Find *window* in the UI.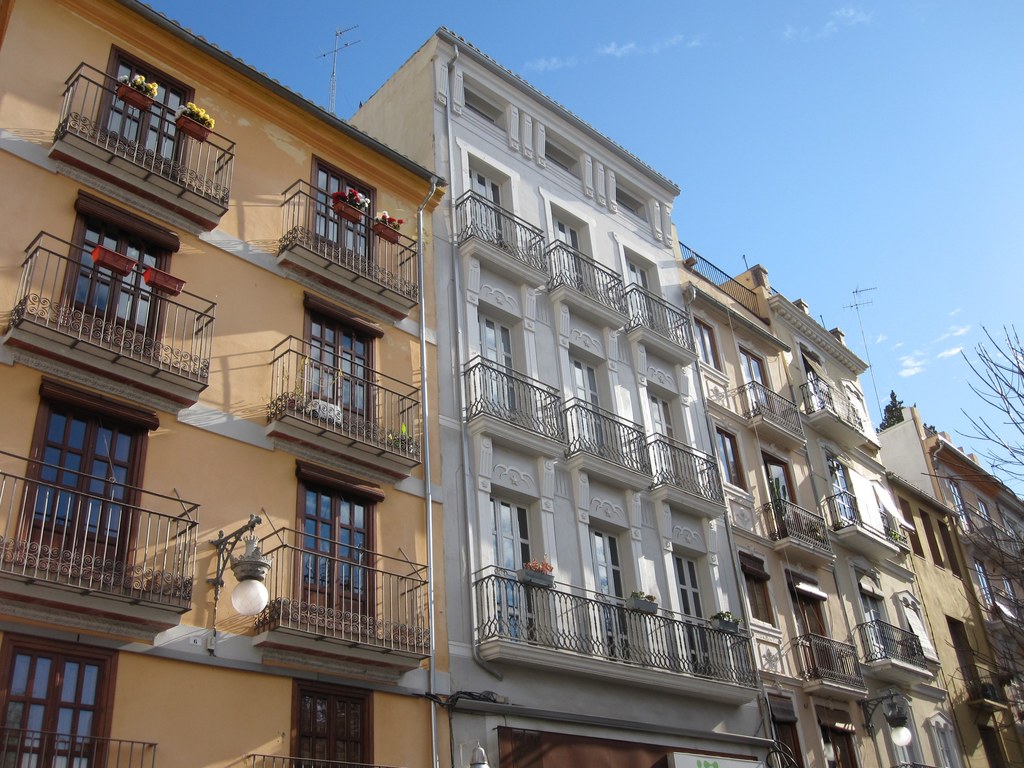
UI element at x1=557 y1=221 x2=585 y2=297.
